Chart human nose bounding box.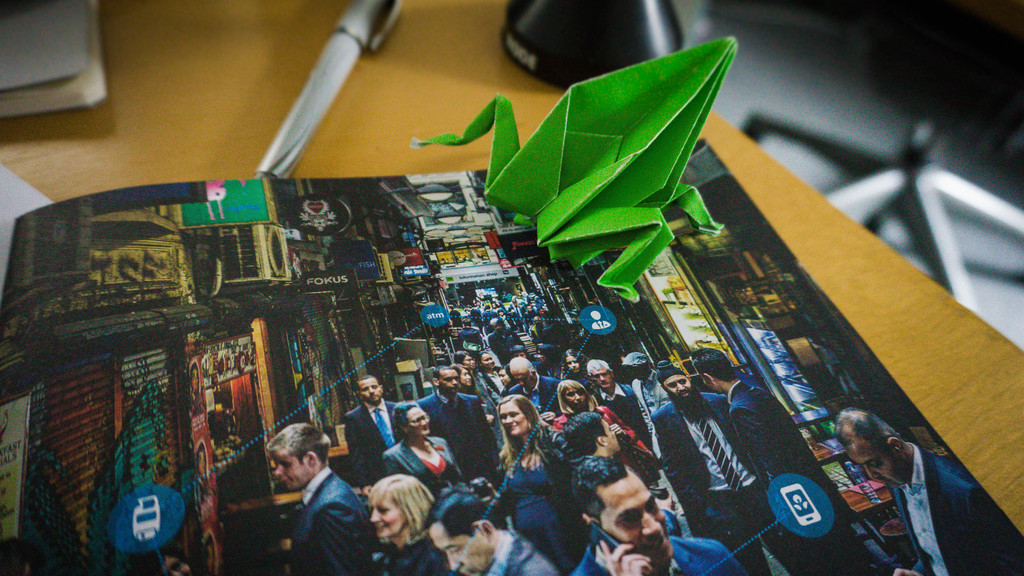
Charted: <box>863,467,881,481</box>.
